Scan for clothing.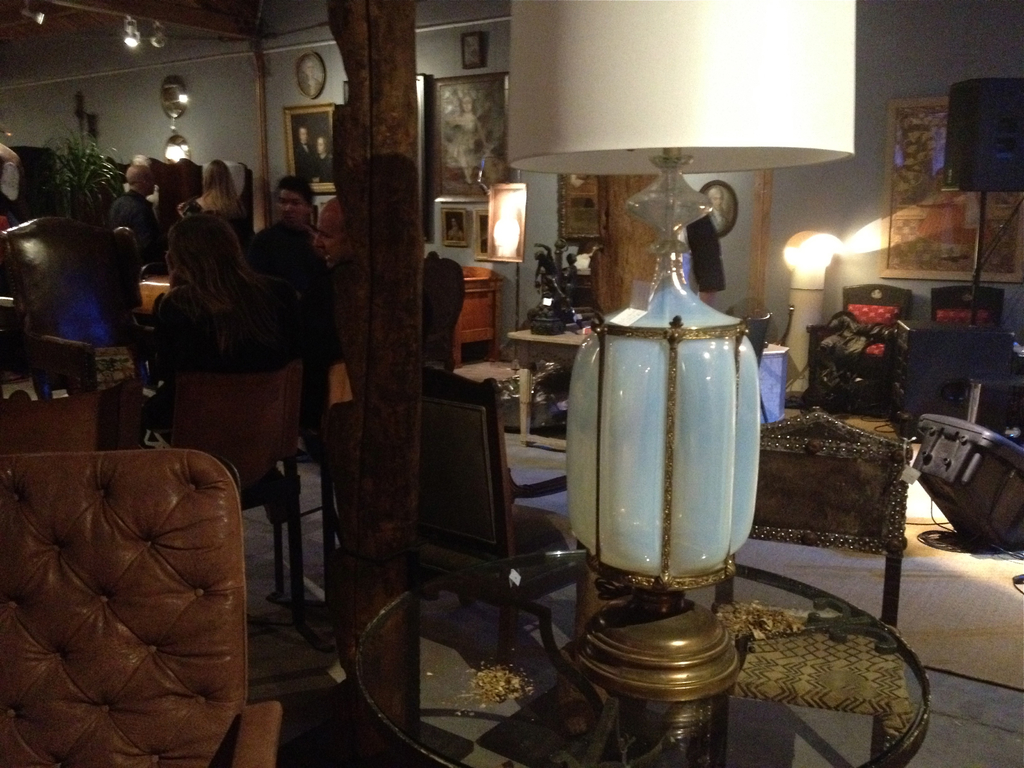
Scan result: pyautogui.locateOnScreen(109, 191, 163, 267).
